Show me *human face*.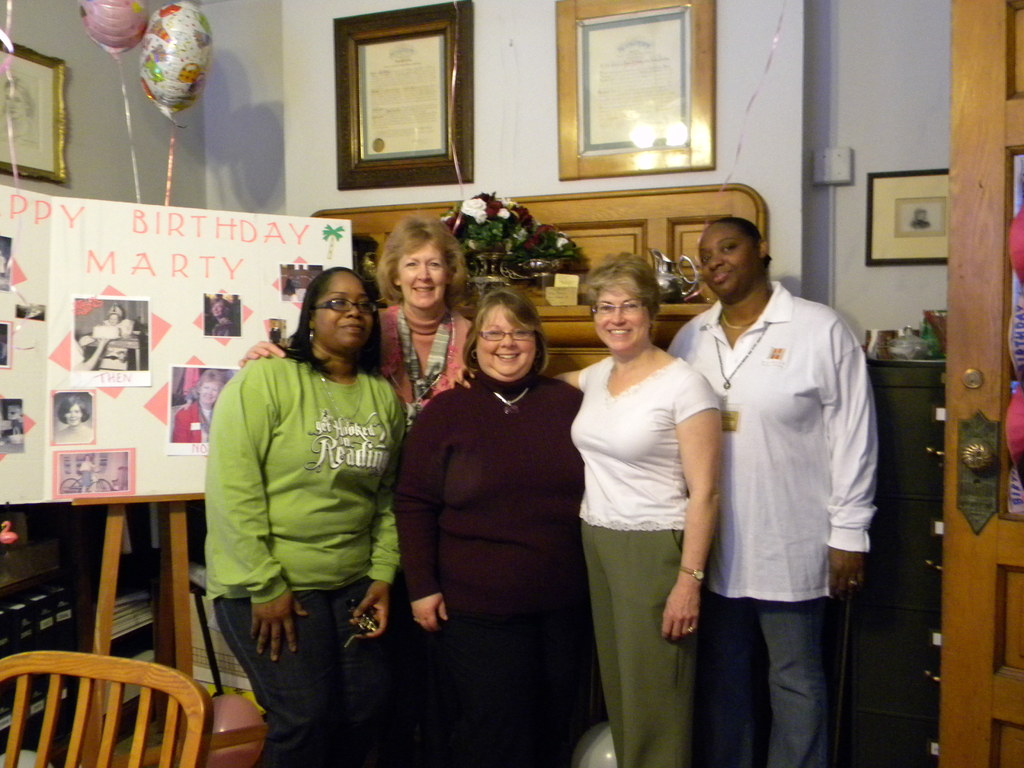
*human face* is here: [698, 225, 758, 298].
